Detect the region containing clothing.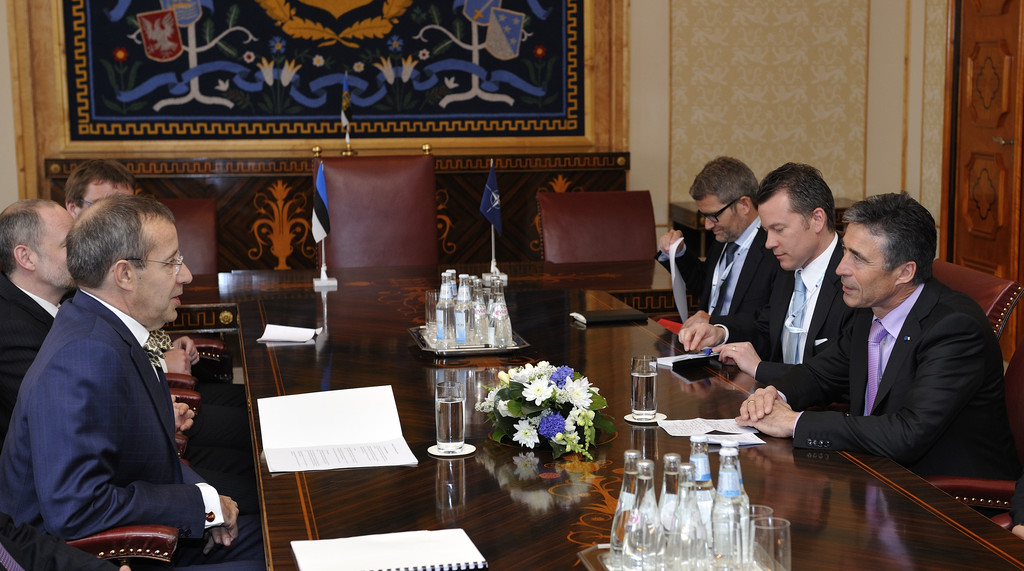
crop(0, 280, 56, 409).
